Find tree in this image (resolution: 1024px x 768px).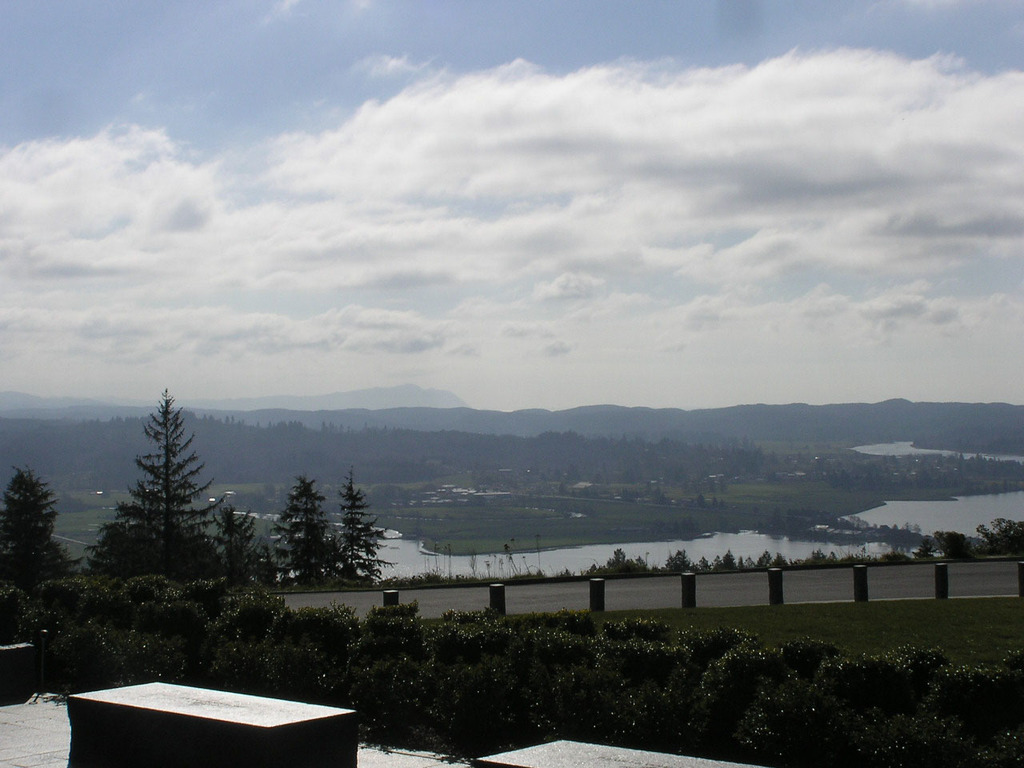
(left=343, top=464, right=403, bottom=590).
